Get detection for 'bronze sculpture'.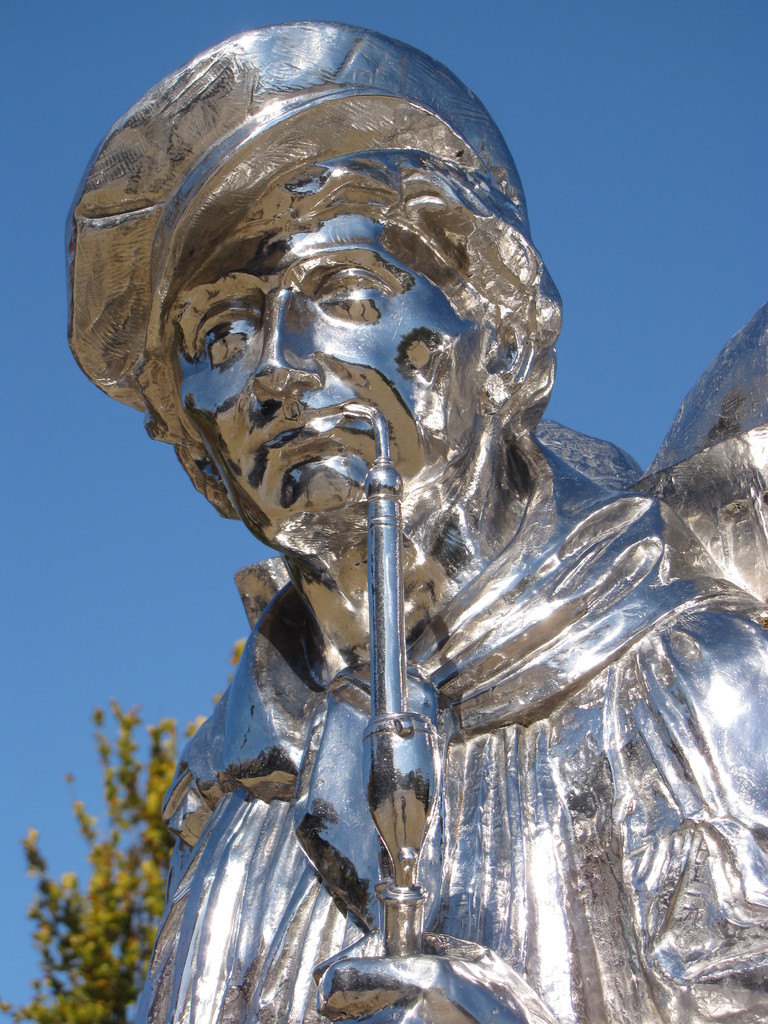
Detection: x1=67, y1=20, x2=767, y2=1023.
